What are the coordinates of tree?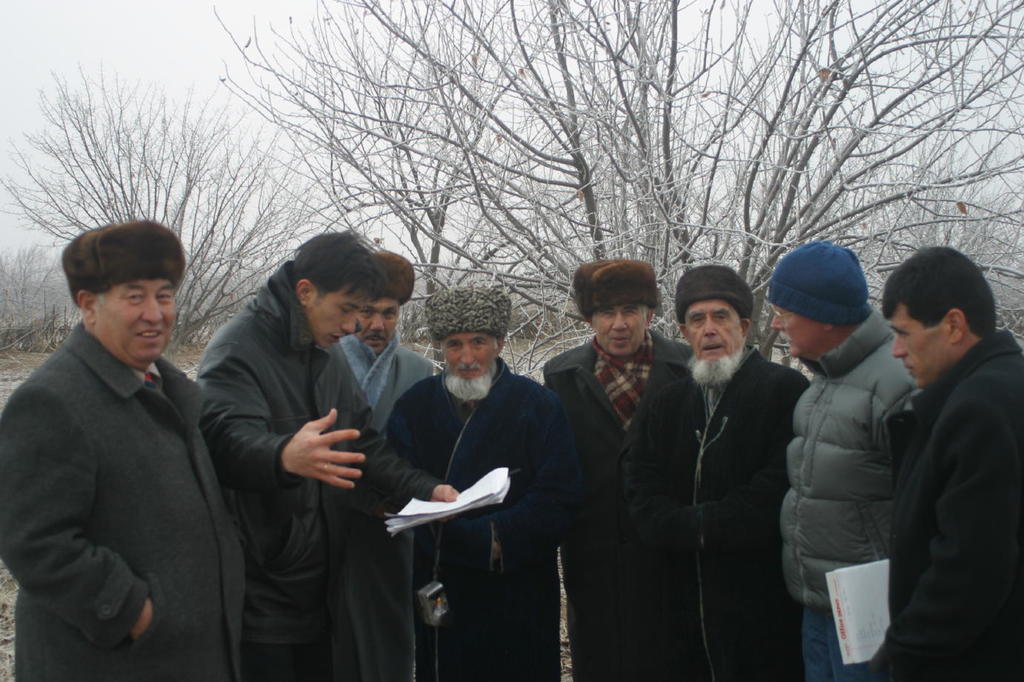
{"x1": 210, "y1": 0, "x2": 647, "y2": 341}.
